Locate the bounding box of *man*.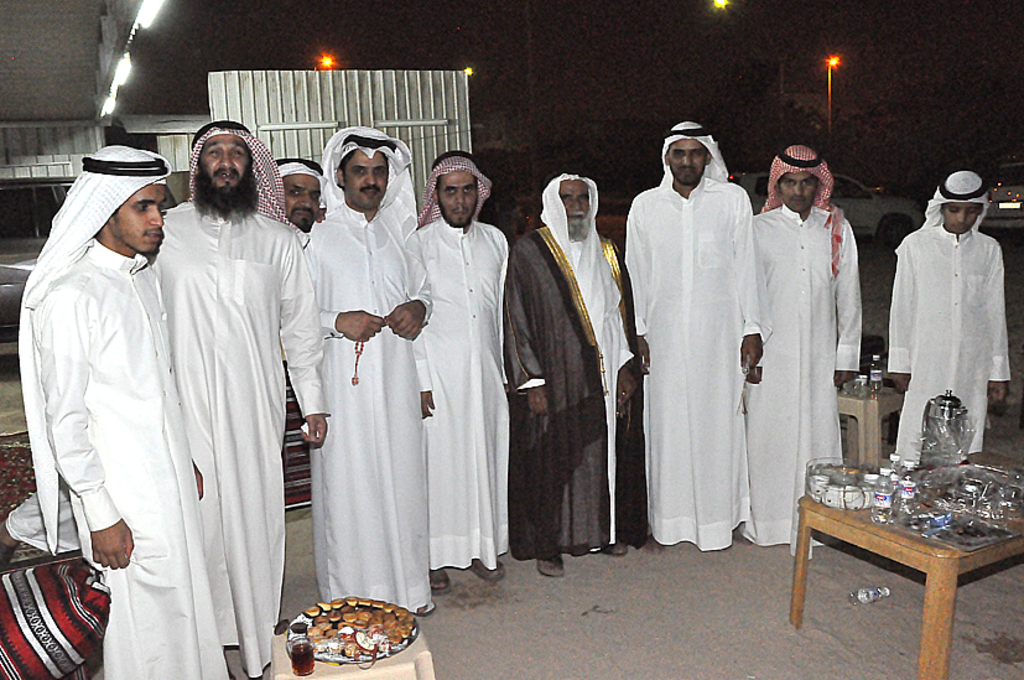
Bounding box: 887/171/1012/472.
